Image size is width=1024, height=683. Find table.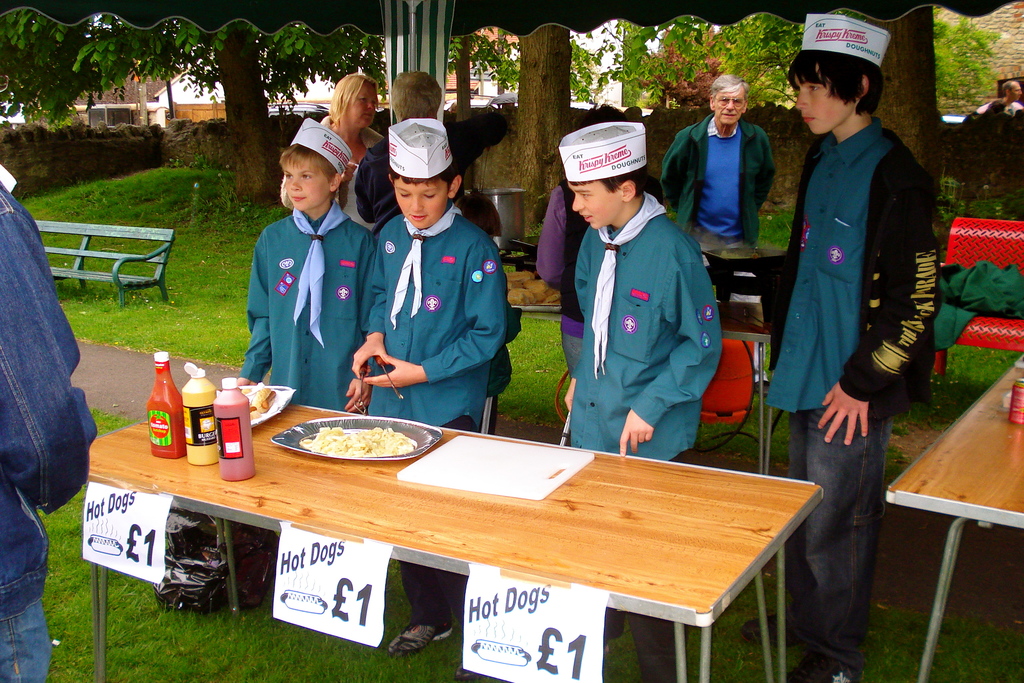
<bbox>888, 350, 1023, 682</bbox>.
